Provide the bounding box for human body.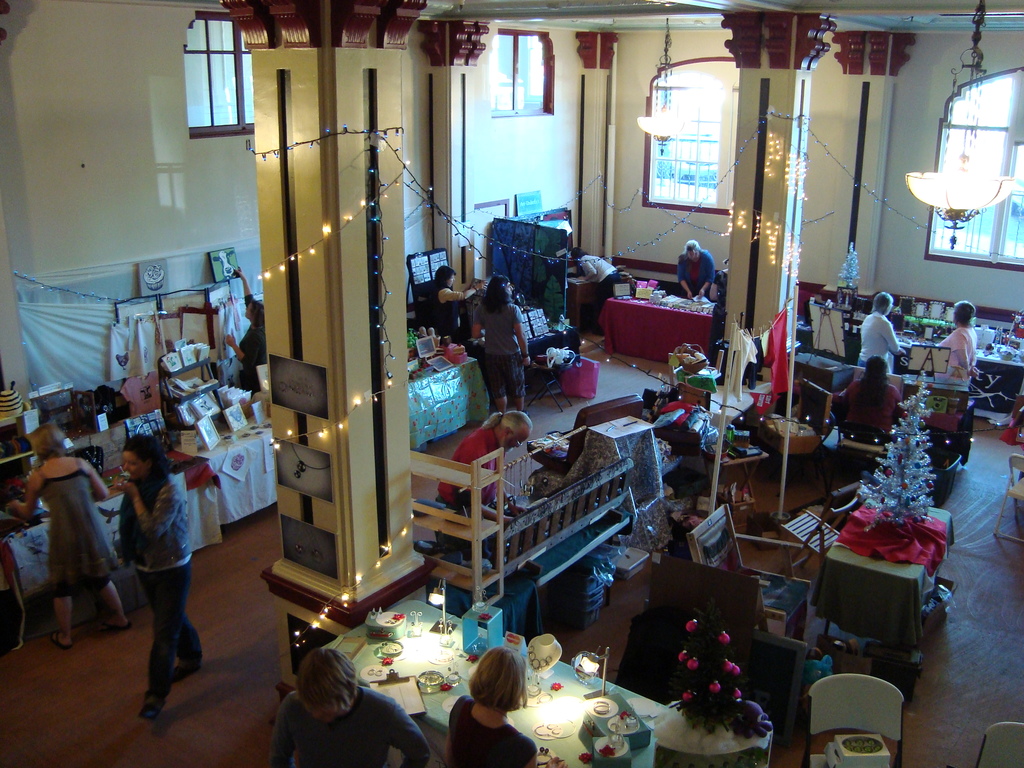
detection(440, 689, 531, 767).
